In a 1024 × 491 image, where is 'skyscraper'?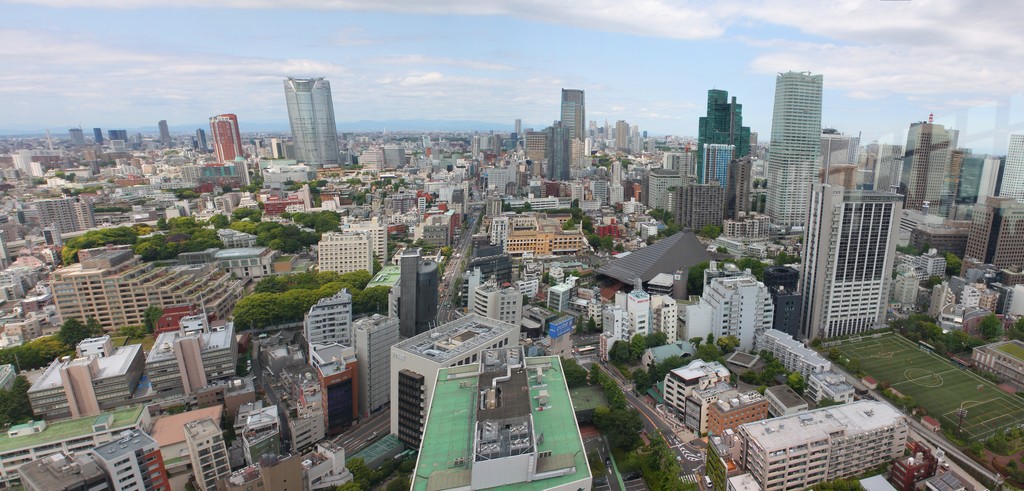
locate(692, 81, 755, 191).
